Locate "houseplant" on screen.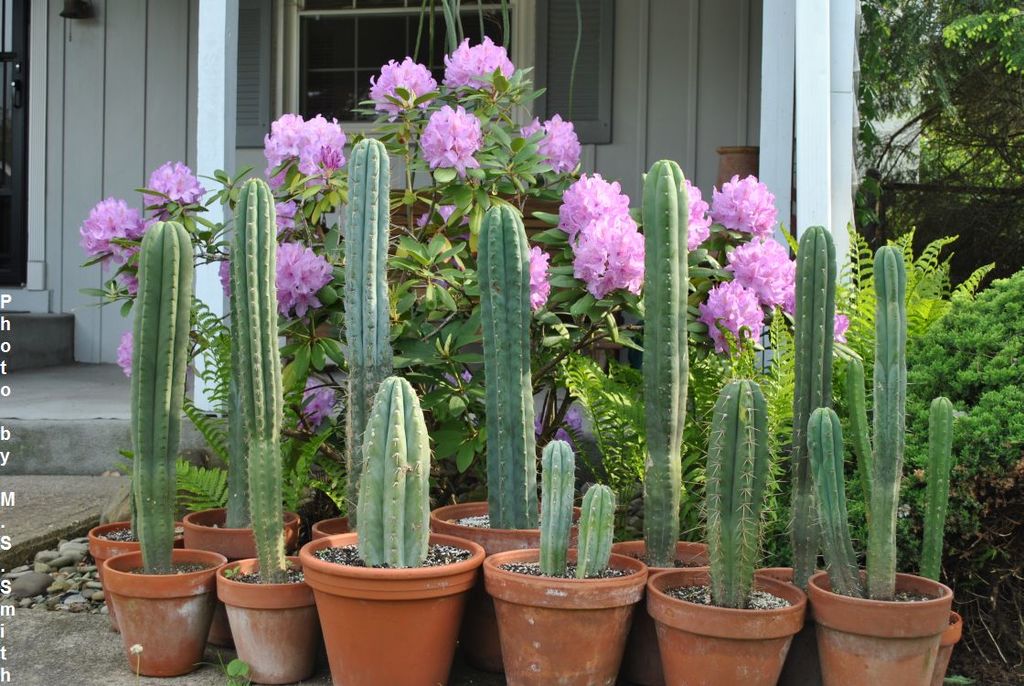
On screen at bbox=[651, 368, 815, 685].
